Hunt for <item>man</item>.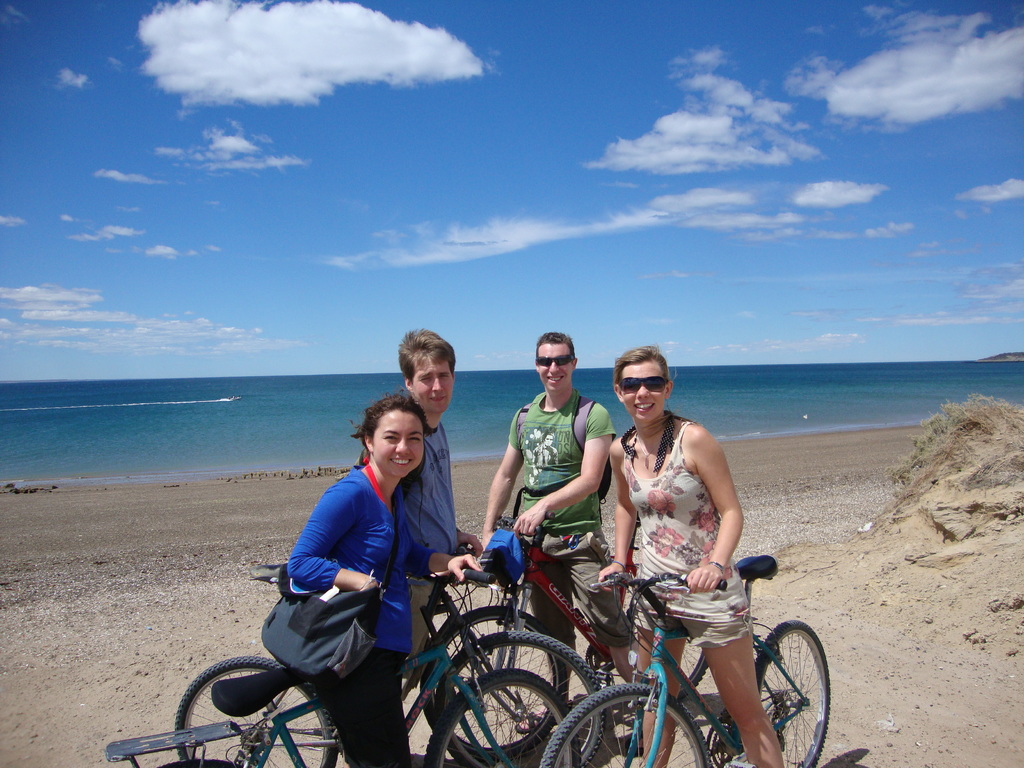
Hunted down at x1=376 y1=314 x2=463 y2=712.
